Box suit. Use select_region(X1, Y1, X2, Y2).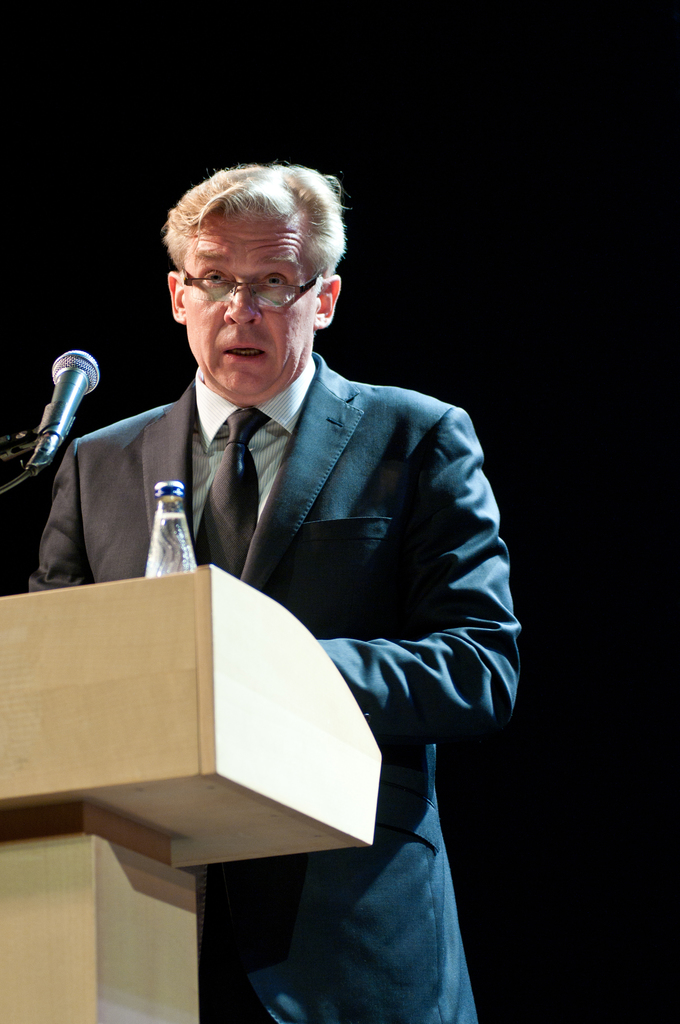
select_region(30, 344, 523, 1023).
